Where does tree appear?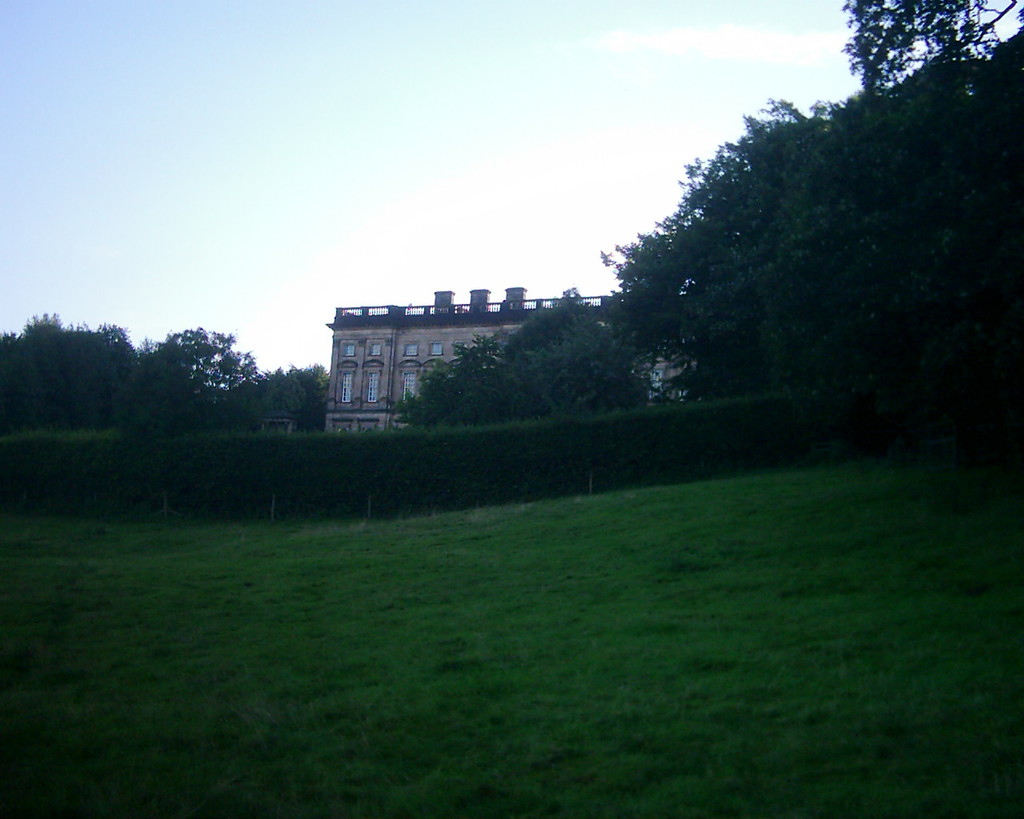
Appears at <bbox>103, 309, 266, 434</bbox>.
